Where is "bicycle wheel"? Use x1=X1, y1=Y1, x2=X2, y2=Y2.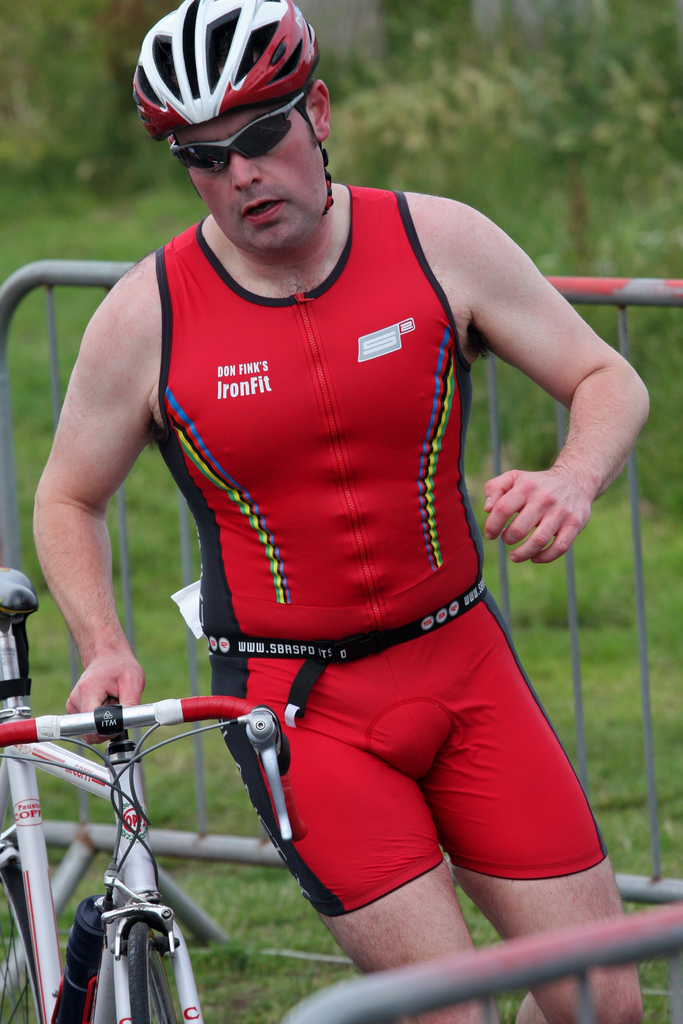
x1=0, y1=855, x2=46, y2=1023.
